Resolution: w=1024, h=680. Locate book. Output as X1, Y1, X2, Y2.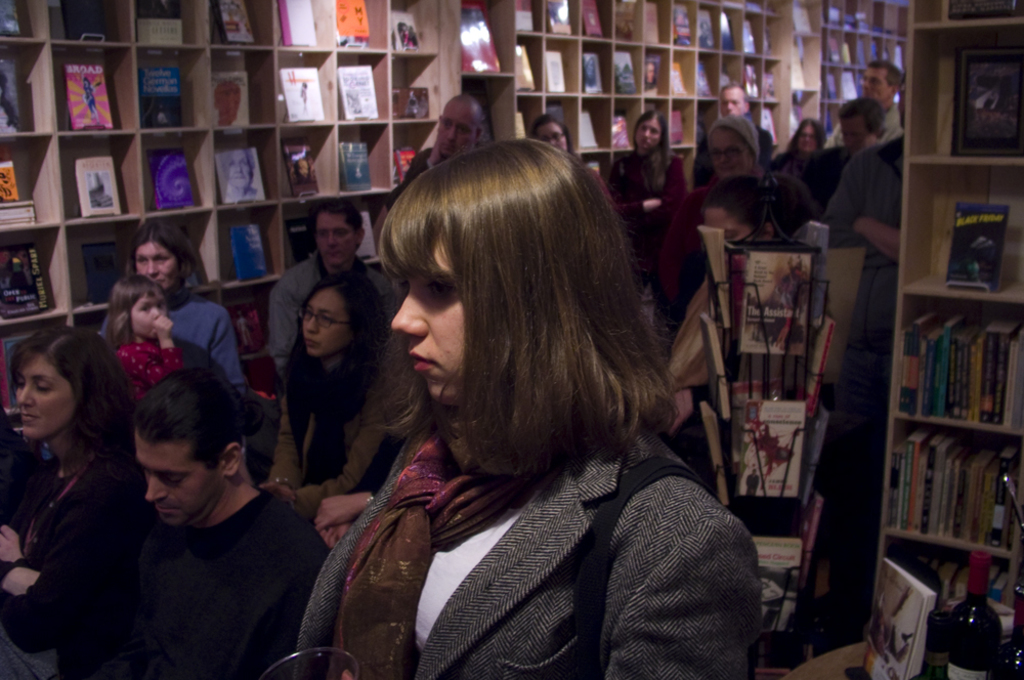
791, 0, 812, 35.
